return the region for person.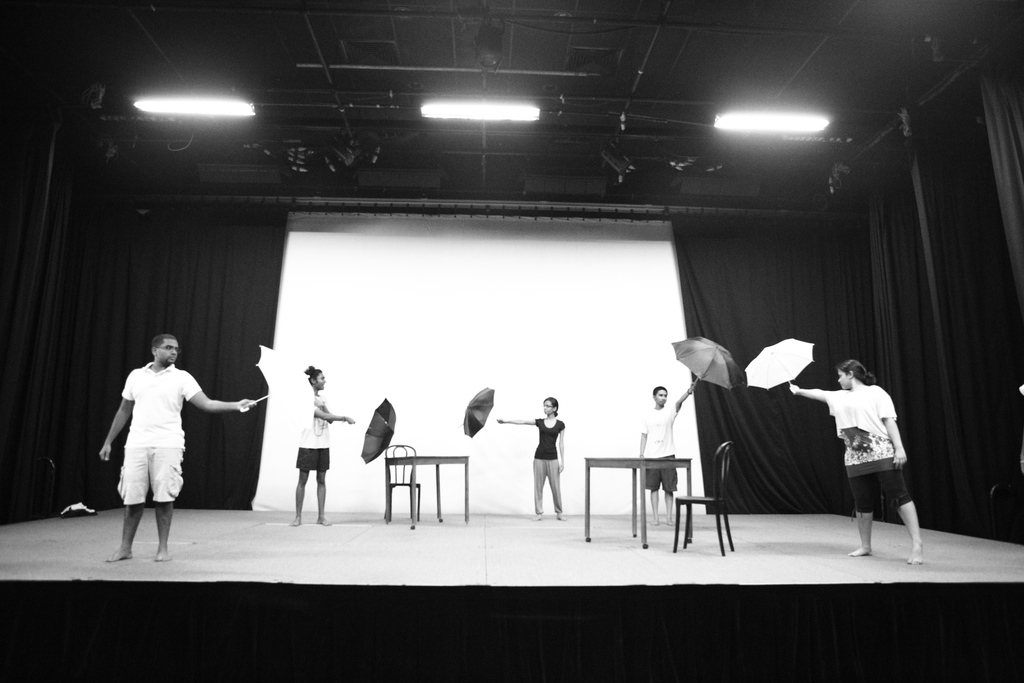
box(787, 361, 908, 566).
